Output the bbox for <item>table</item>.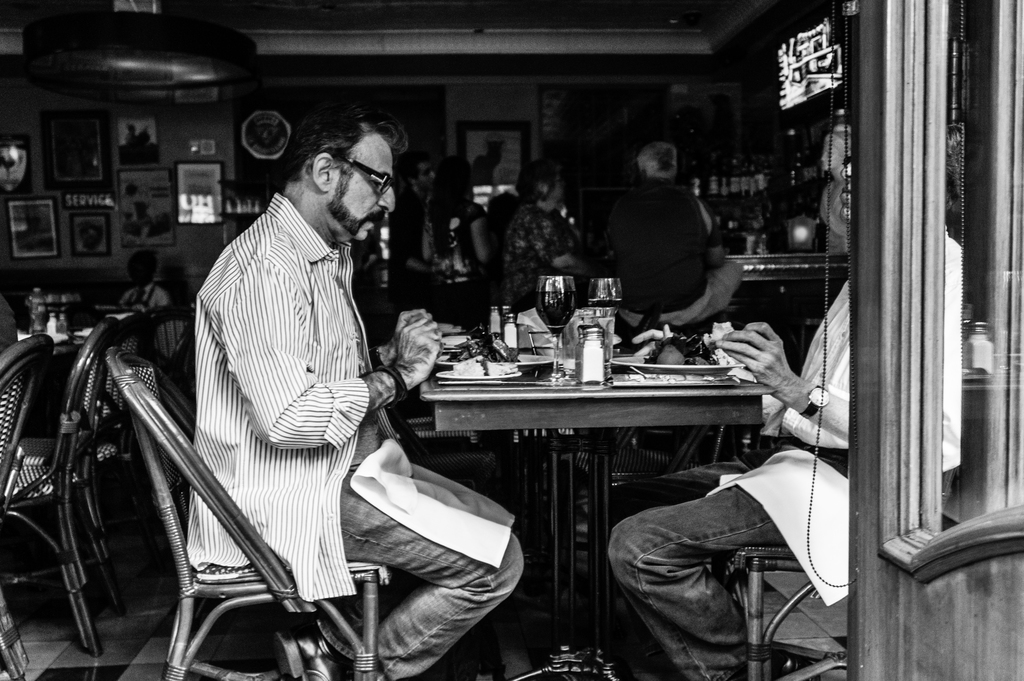
(left=419, top=332, right=776, bottom=680).
